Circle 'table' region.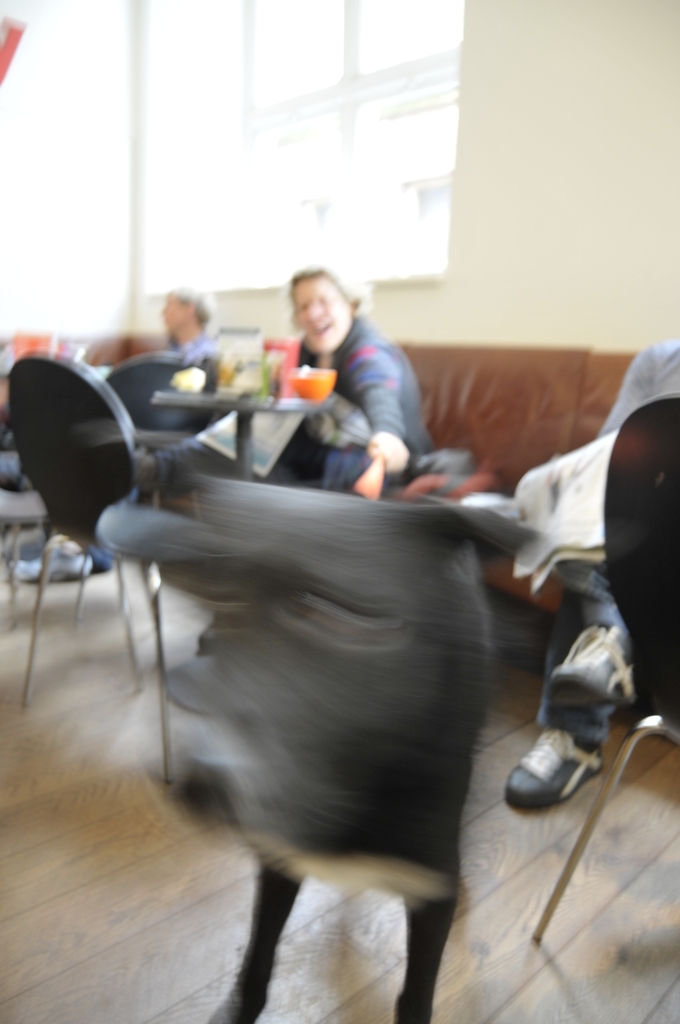
Region: [147, 388, 325, 486].
